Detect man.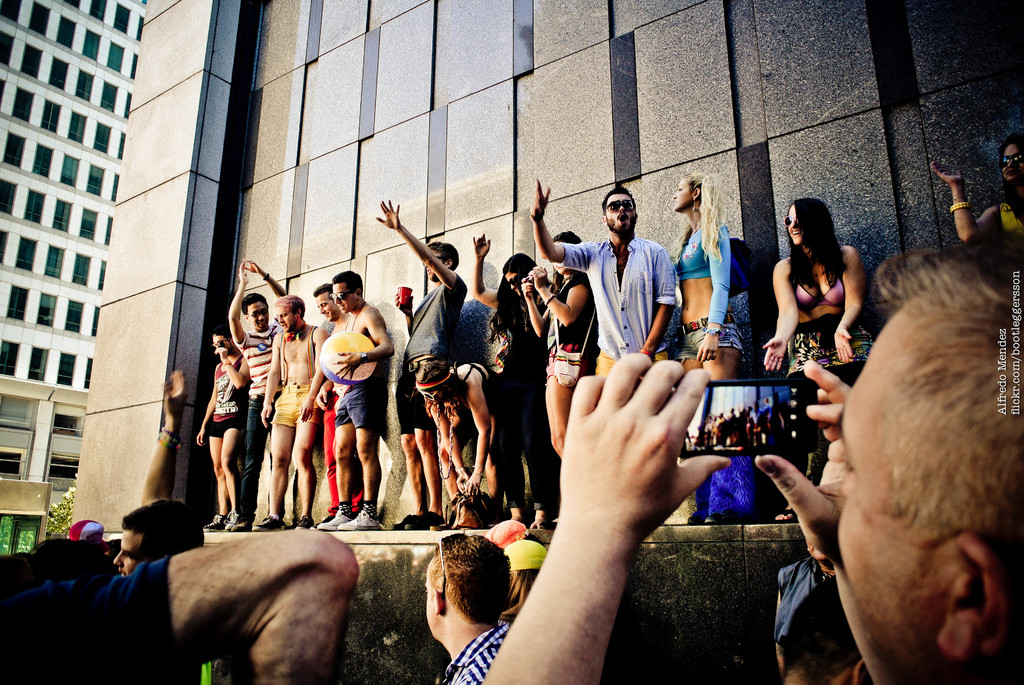
Detected at (left=255, top=291, right=325, bottom=530).
